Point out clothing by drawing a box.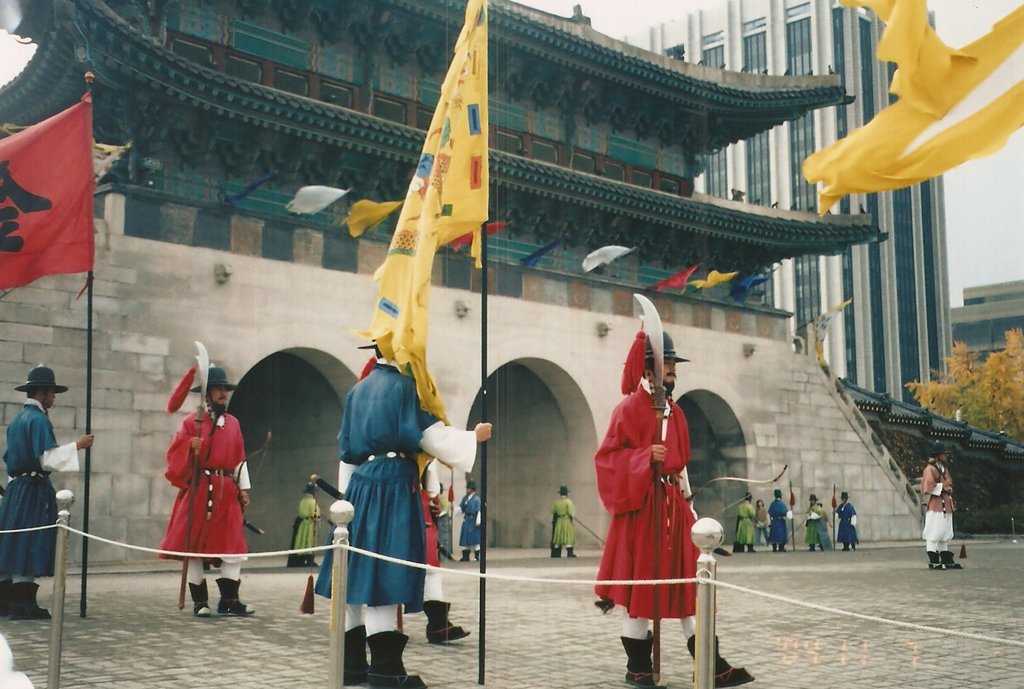
detection(159, 401, 253, 583).
